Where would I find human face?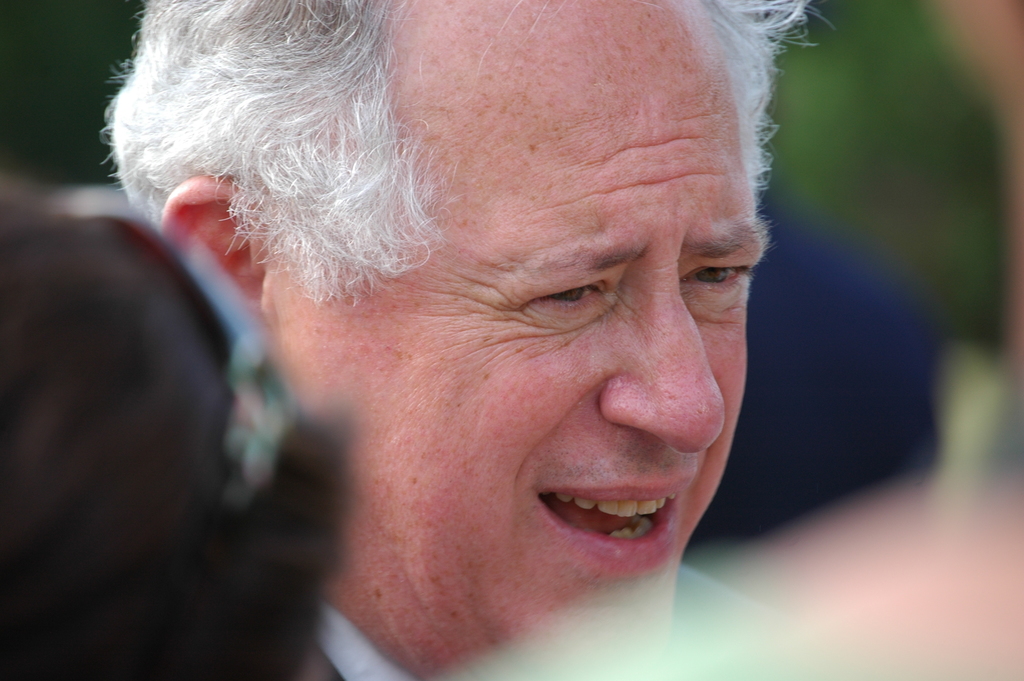
At [294, 1, 768, 677].
